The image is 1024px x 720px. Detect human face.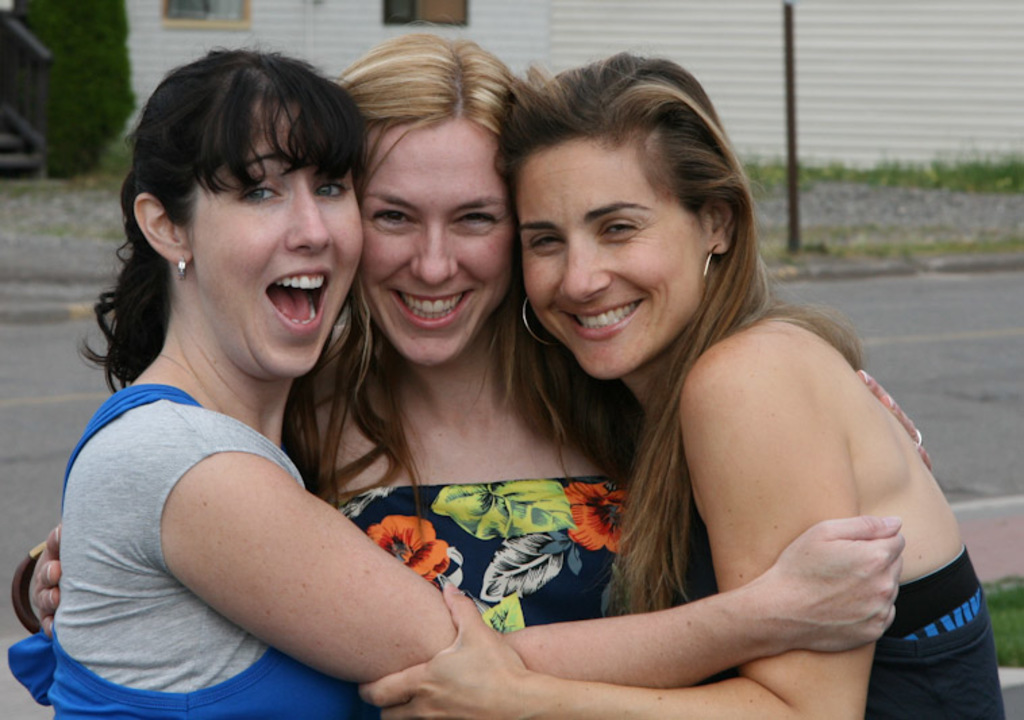
Detection: 186/99/369/373.
